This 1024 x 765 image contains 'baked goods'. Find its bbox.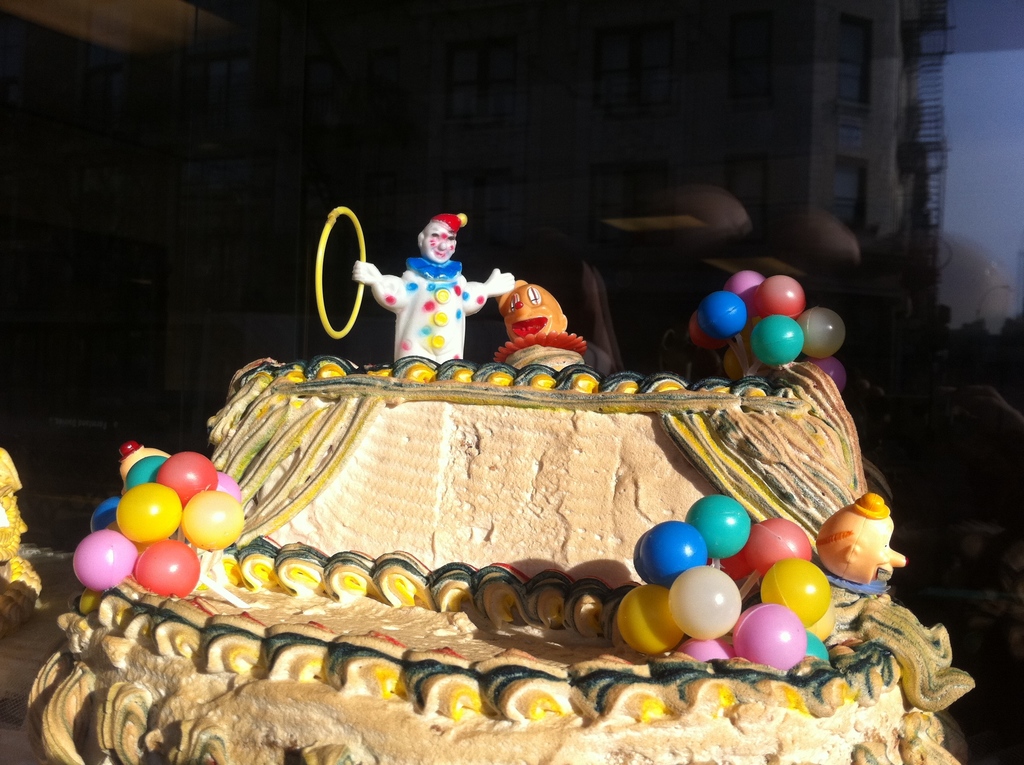
box=[21, 262, 965, 764].
